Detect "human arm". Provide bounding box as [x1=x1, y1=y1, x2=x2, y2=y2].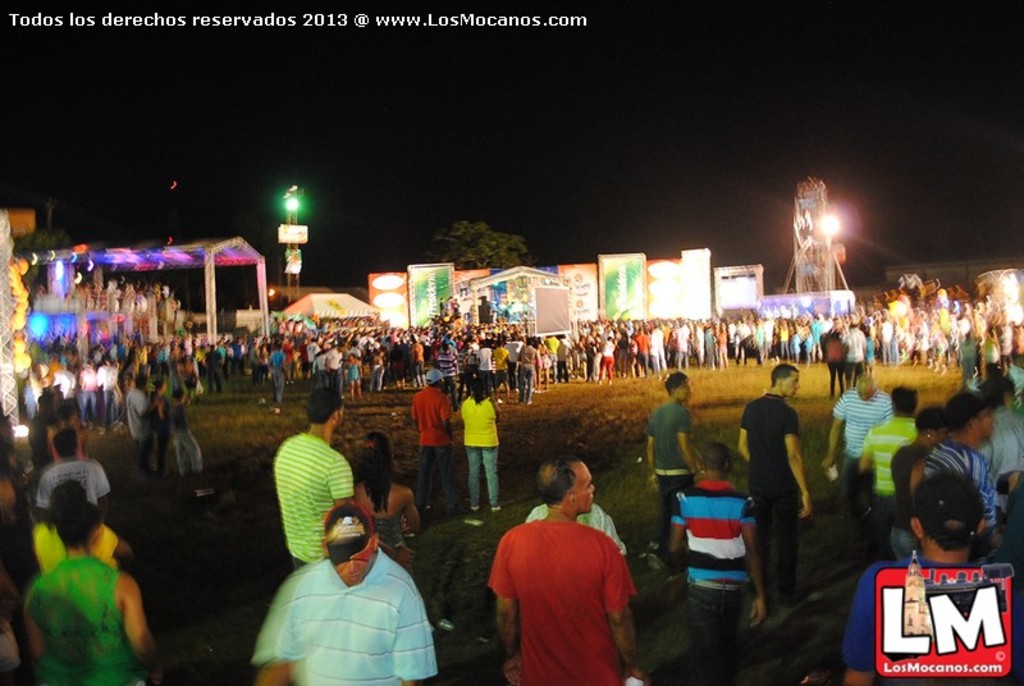
[x1=247, y1=642, x2=288, y2=685].
